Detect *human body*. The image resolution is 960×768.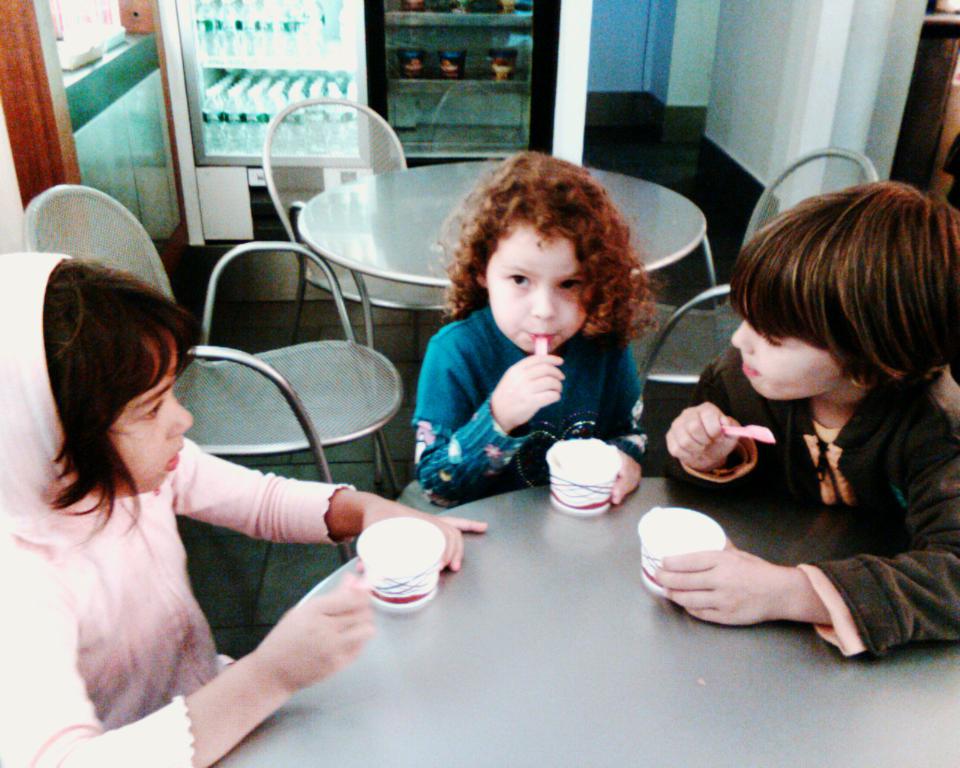
{"left": 648, "top": 195, "right": 958, "bottom": 697}.
